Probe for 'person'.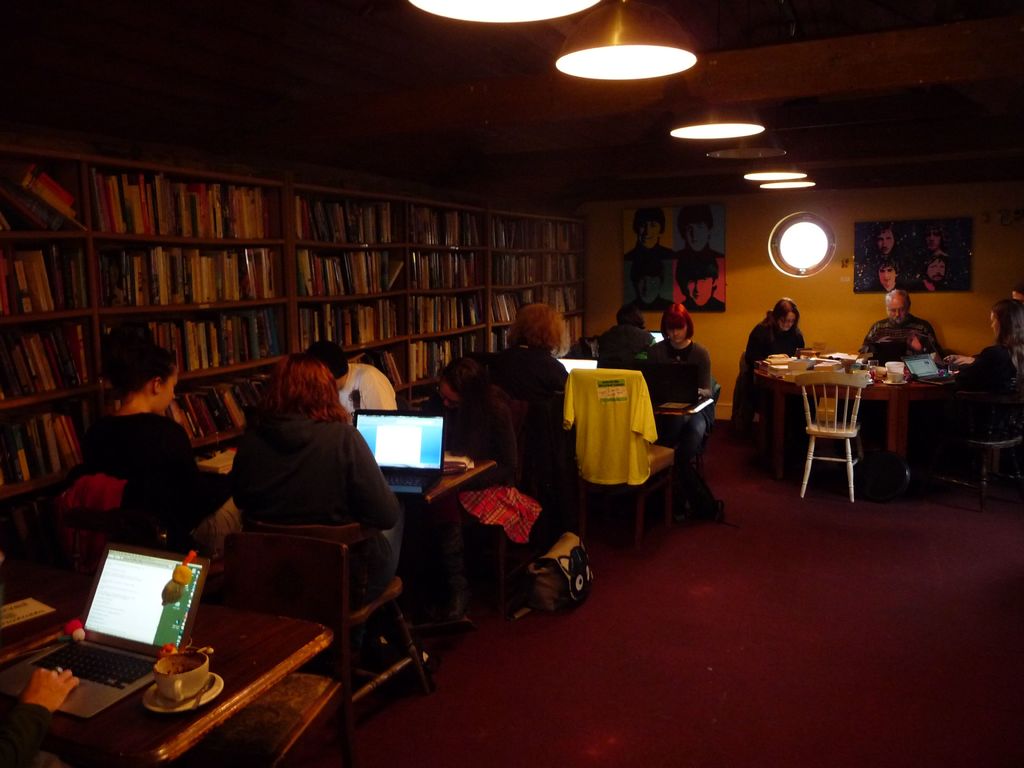
Probe result: bbox=(303, 336, 406, 420).
